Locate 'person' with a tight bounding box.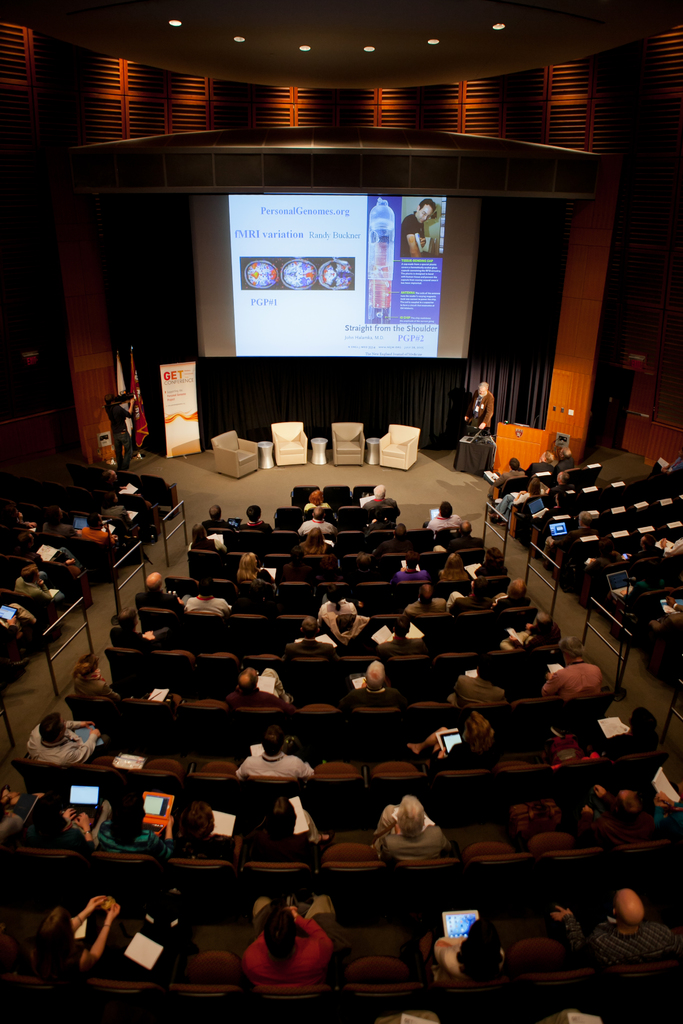
box=[420, 918, 504, 984].
